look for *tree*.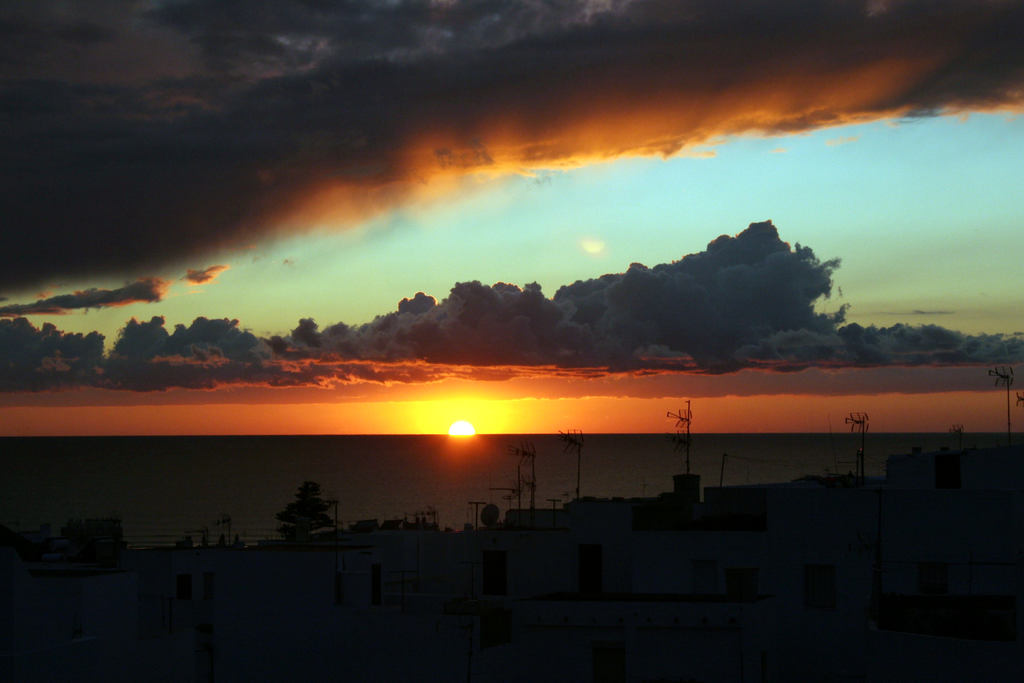
Found: pyautogui.locateOnScreen(259, 486, 339, 554).
